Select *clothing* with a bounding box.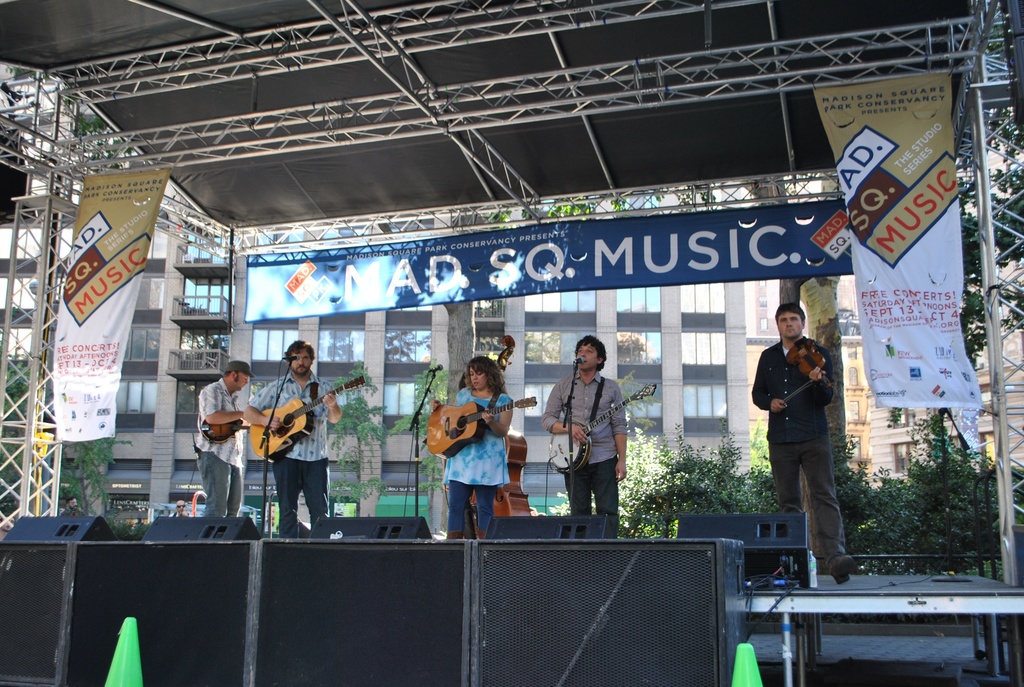
bbox=[754, 314, 853, 553].
